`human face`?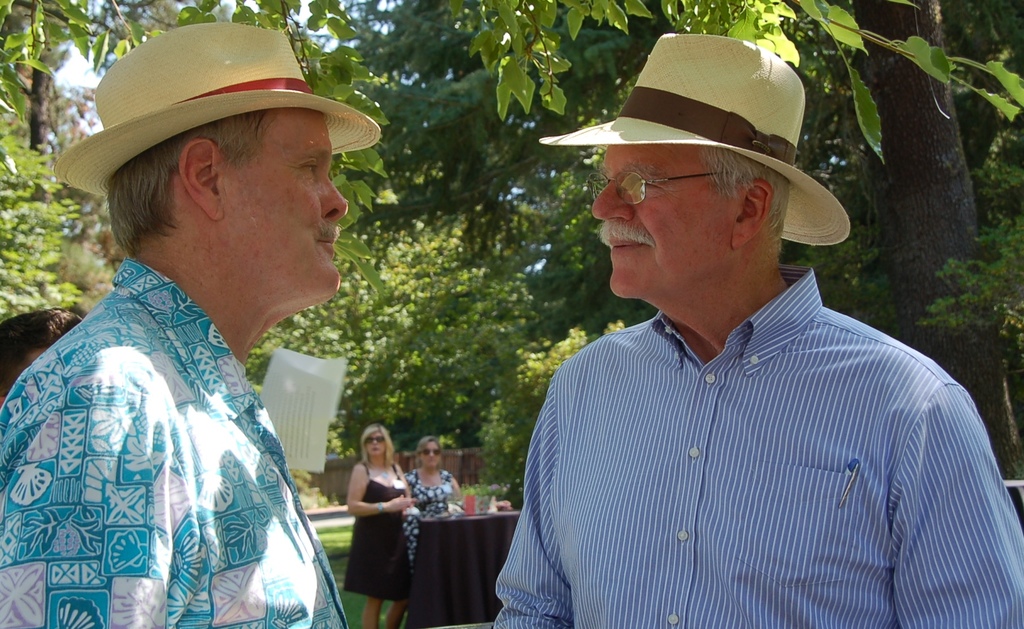
l=589, t=151, r=732, b=296
